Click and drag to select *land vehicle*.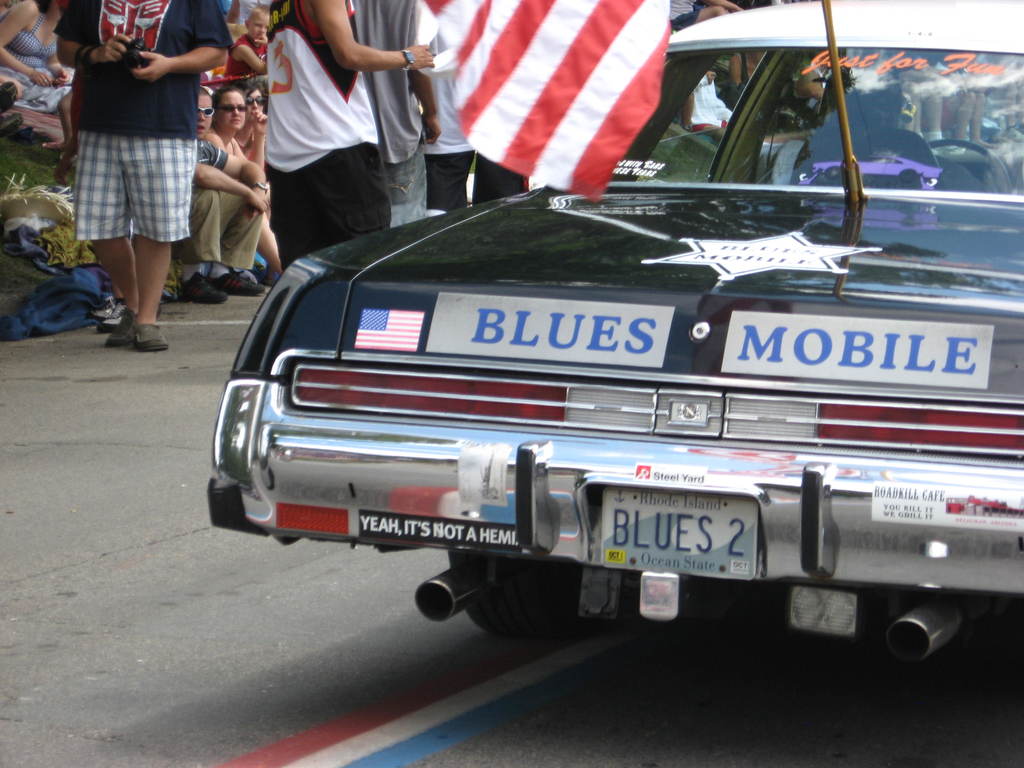
Selection: box=[191, 0, 1023, 650].
